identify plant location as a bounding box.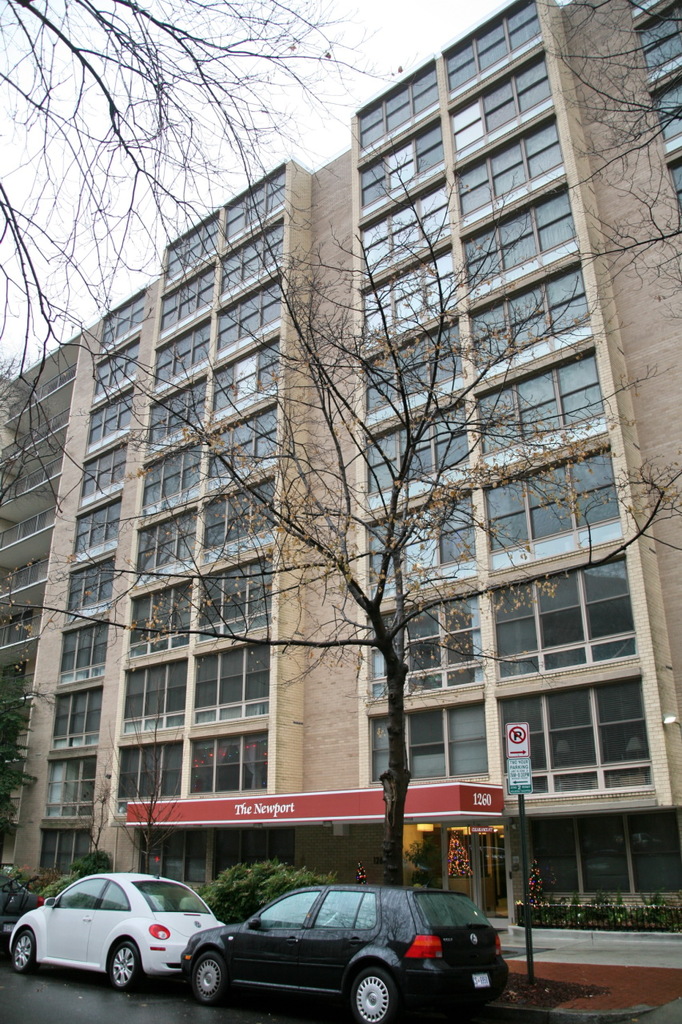
bbox=[580, 883, 628, 934].
